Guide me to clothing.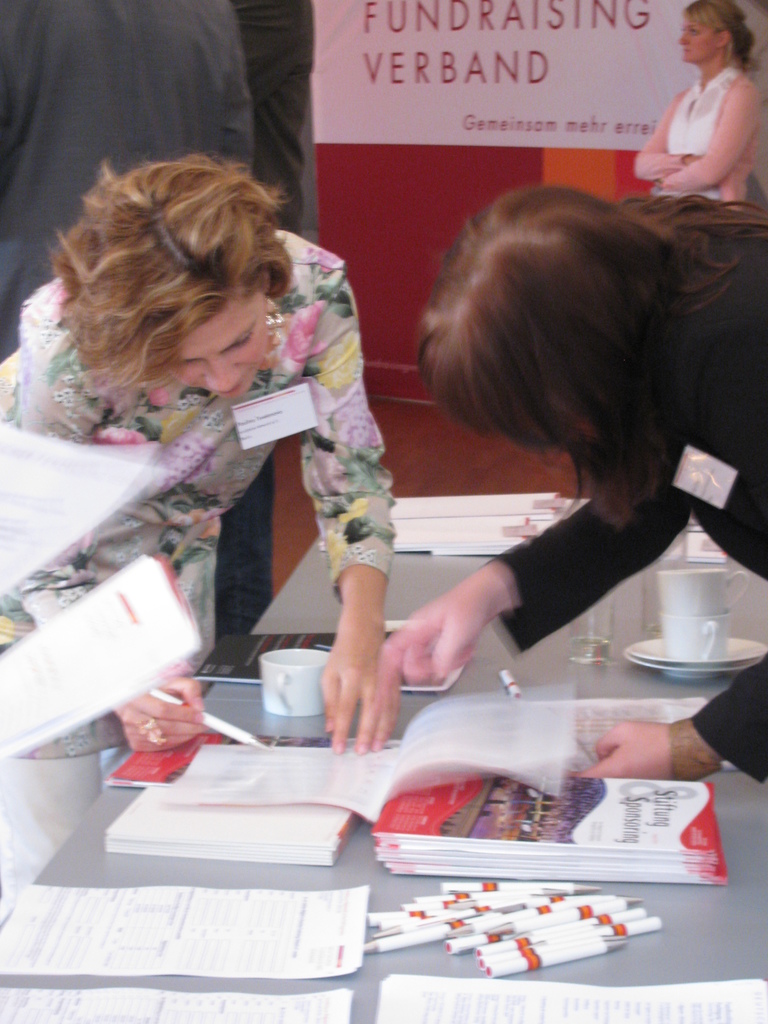
Guidance: select_region(0, 244, 413, 595).
